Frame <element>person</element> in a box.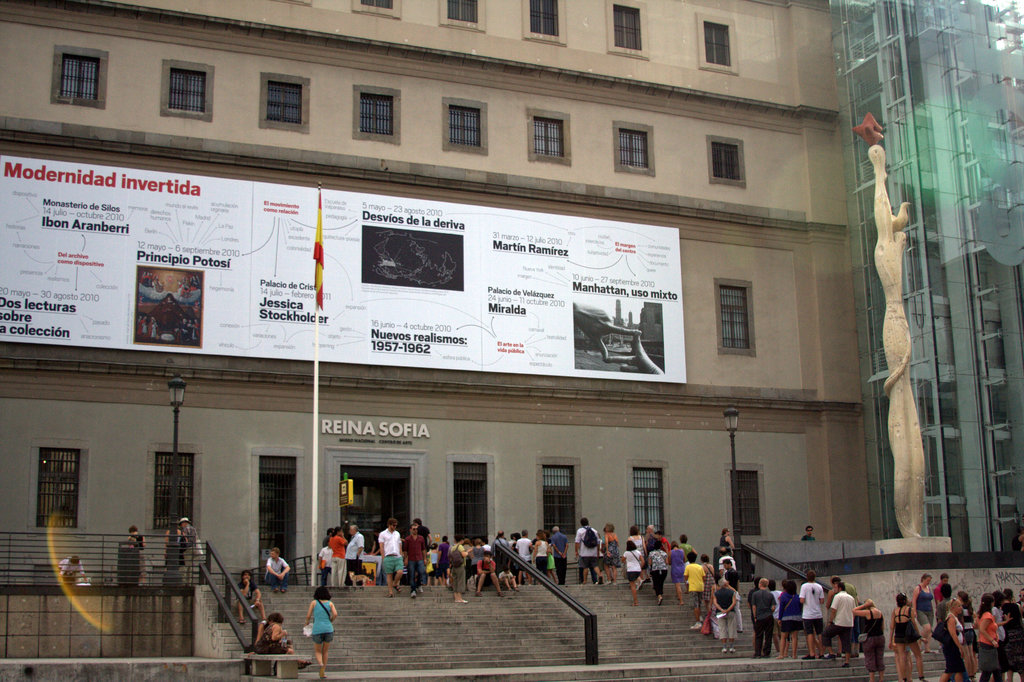
crop(246, 612, 295, 655).
